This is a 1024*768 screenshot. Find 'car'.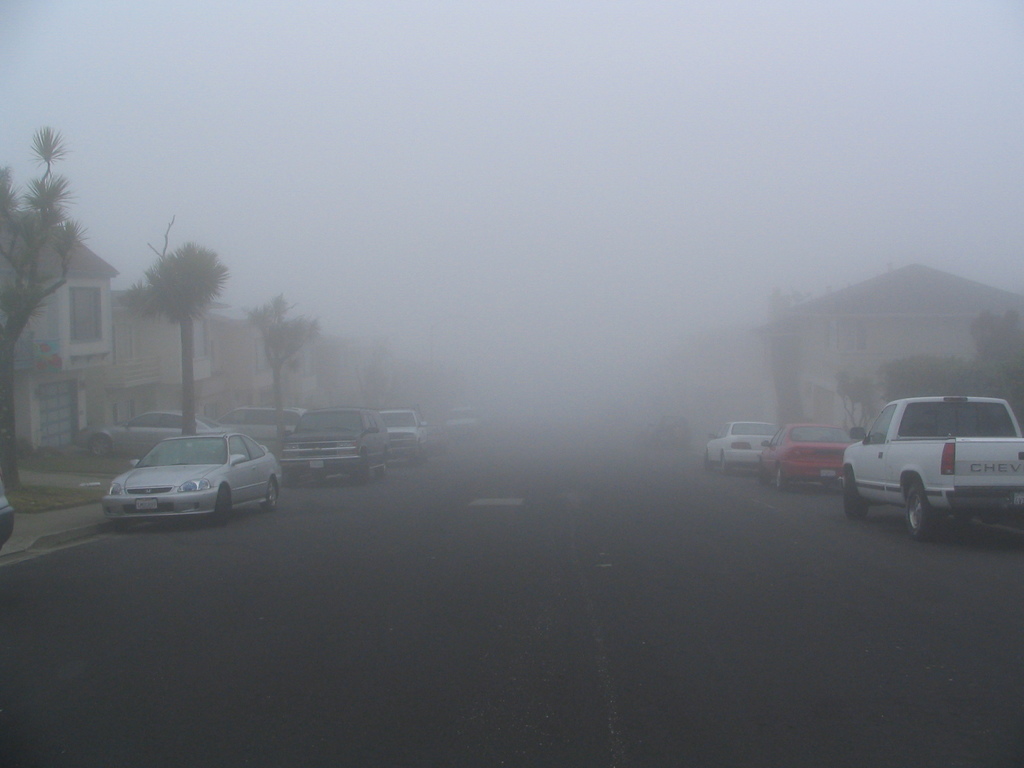
Bounding box: l=447, t=415, r=482, b=437.
